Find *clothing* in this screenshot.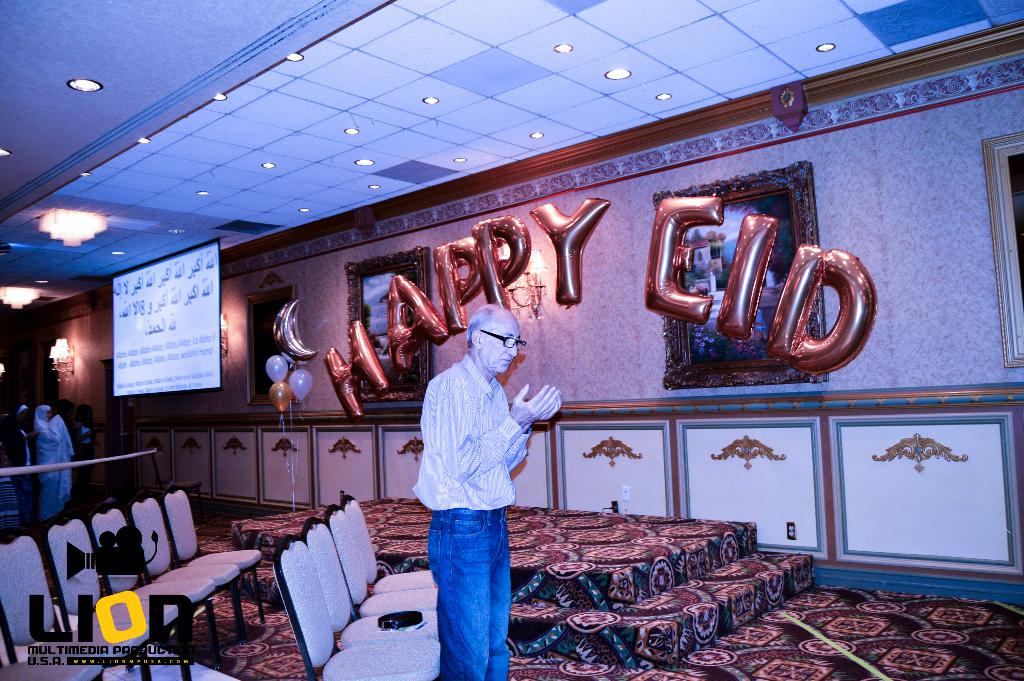
The bounding box for *clothing* is [32, 402, 78, 520].
